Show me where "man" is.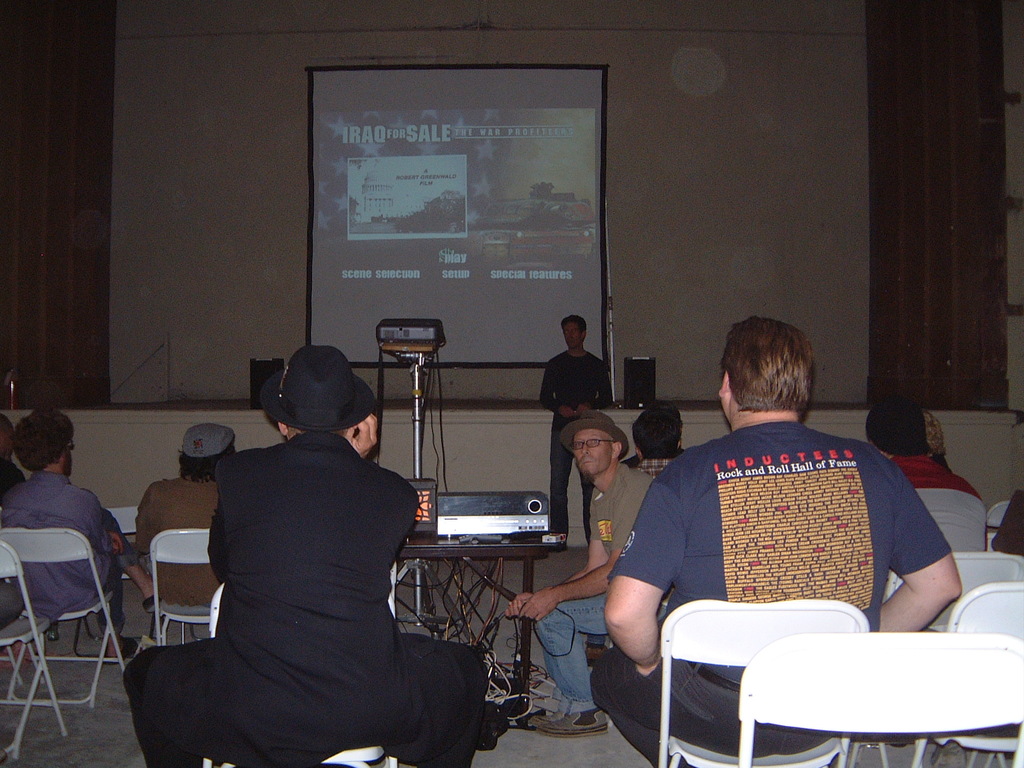
"man" is at pyautogui.locateOnScreen(500, 408, 655, 744).
